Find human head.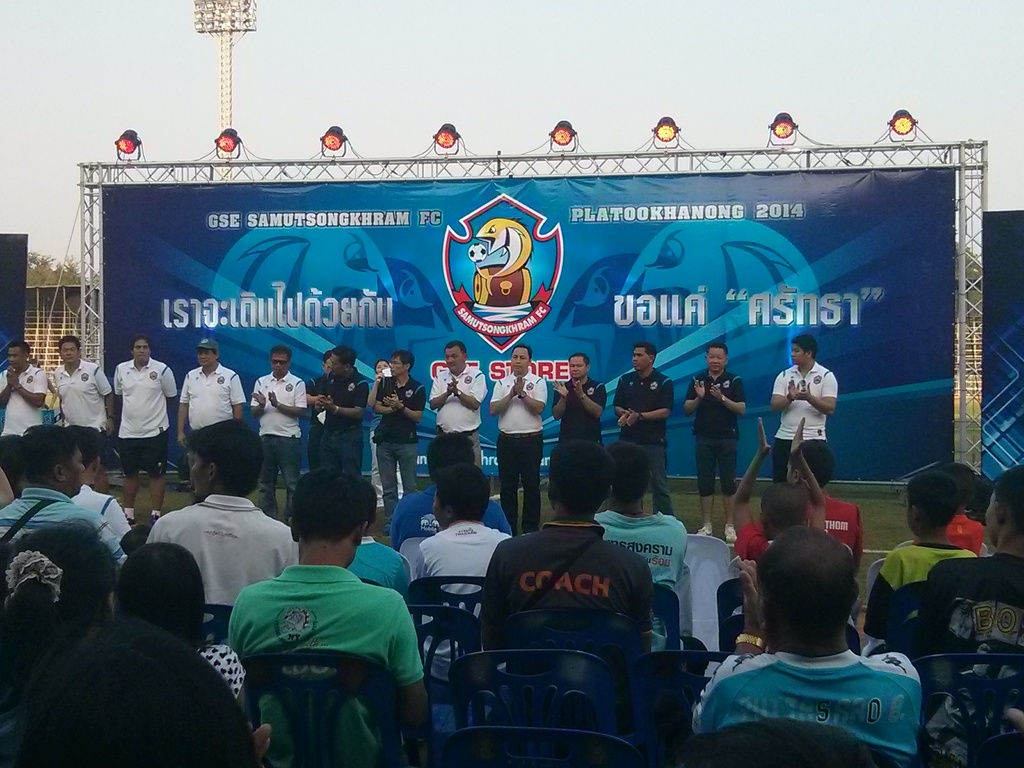
box(788, 336, 819, 364).
